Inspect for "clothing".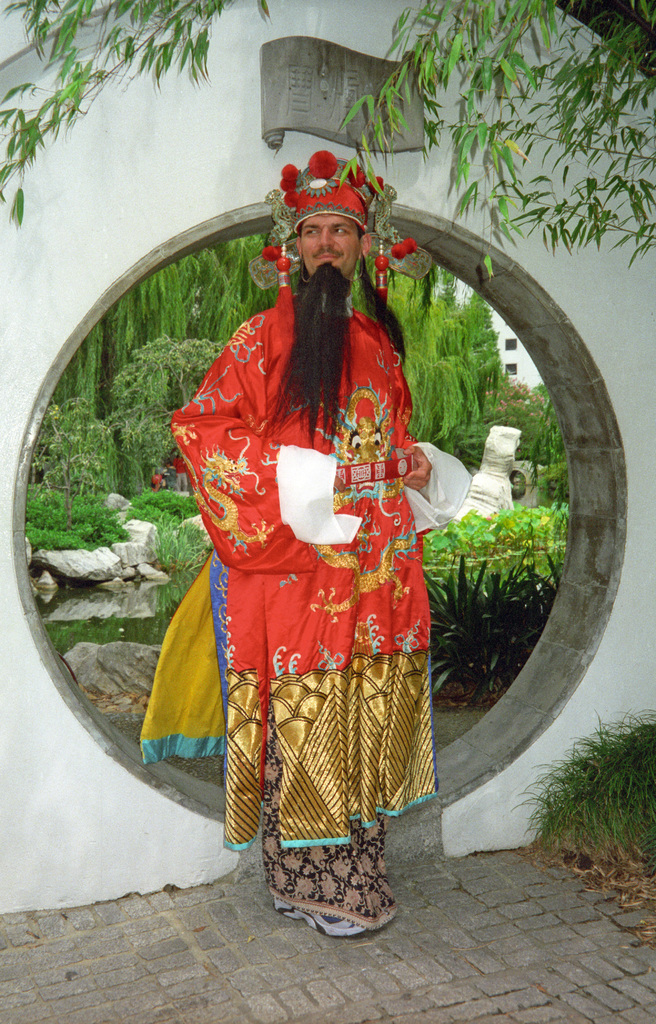
Inspection: bbox=[138, 294, 473, 931].
